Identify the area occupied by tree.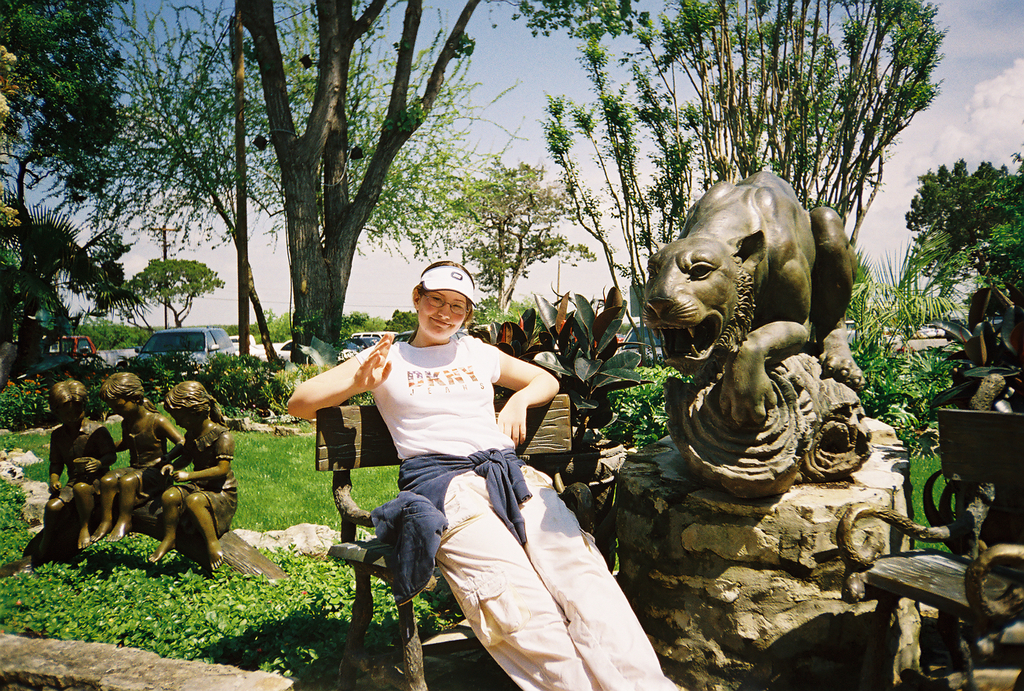
Area: pyautogui.locateOnScreen(102, 259, 225, 329).
